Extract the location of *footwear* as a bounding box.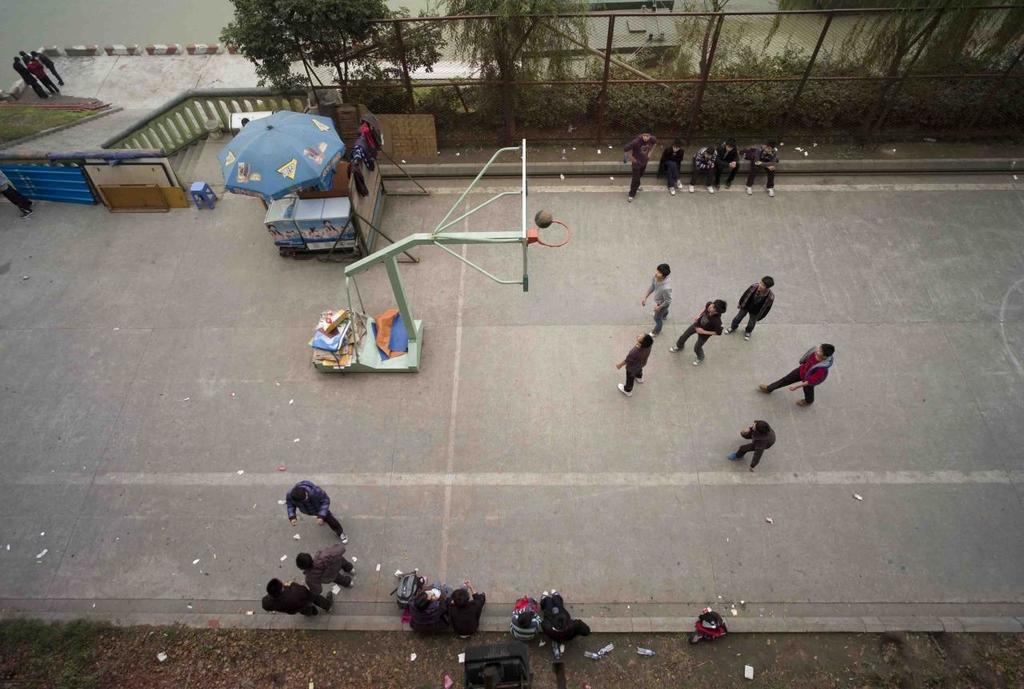
638:182:642:194.
